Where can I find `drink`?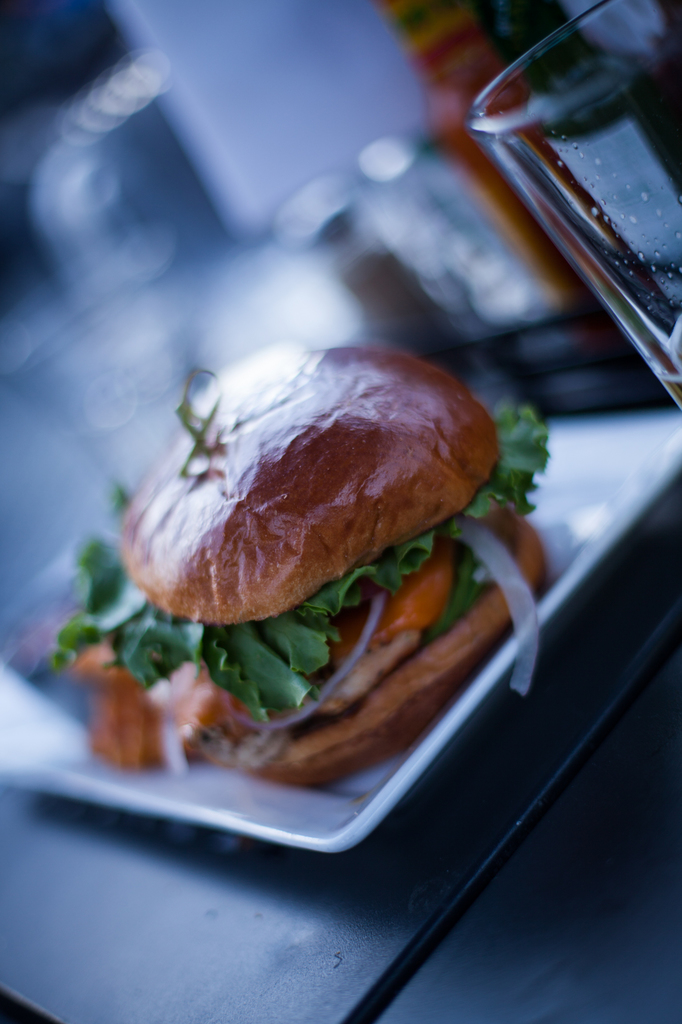
You can find it at {"left": 482, "top": 3, "right": 679, "bottom": 387}.
